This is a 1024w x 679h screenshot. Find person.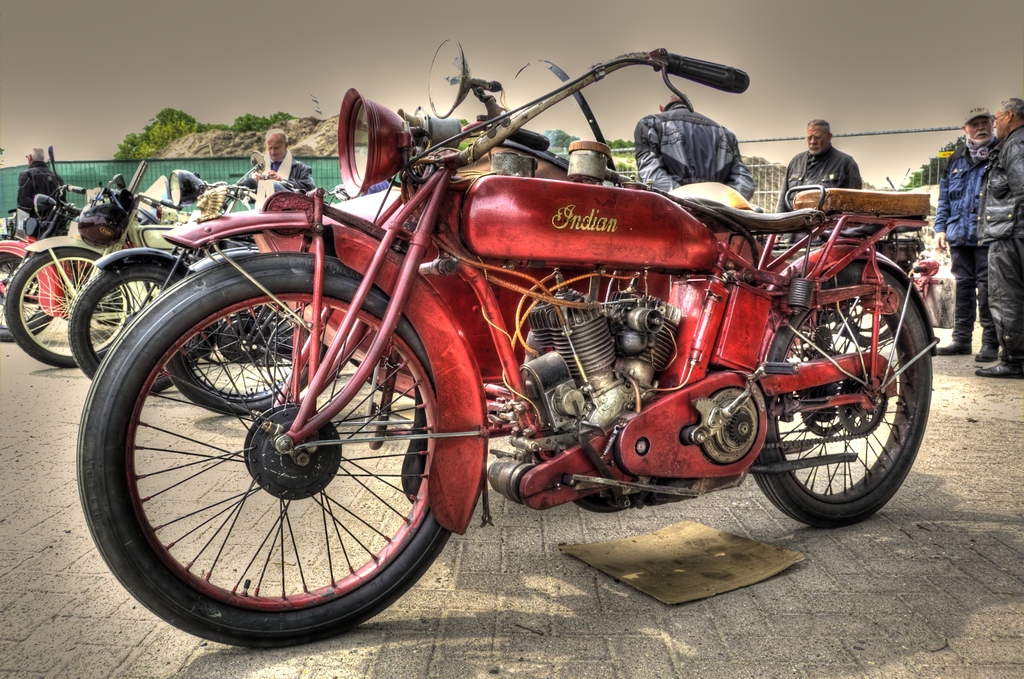
Bounding box: rect(630, 90, 765, 202).
